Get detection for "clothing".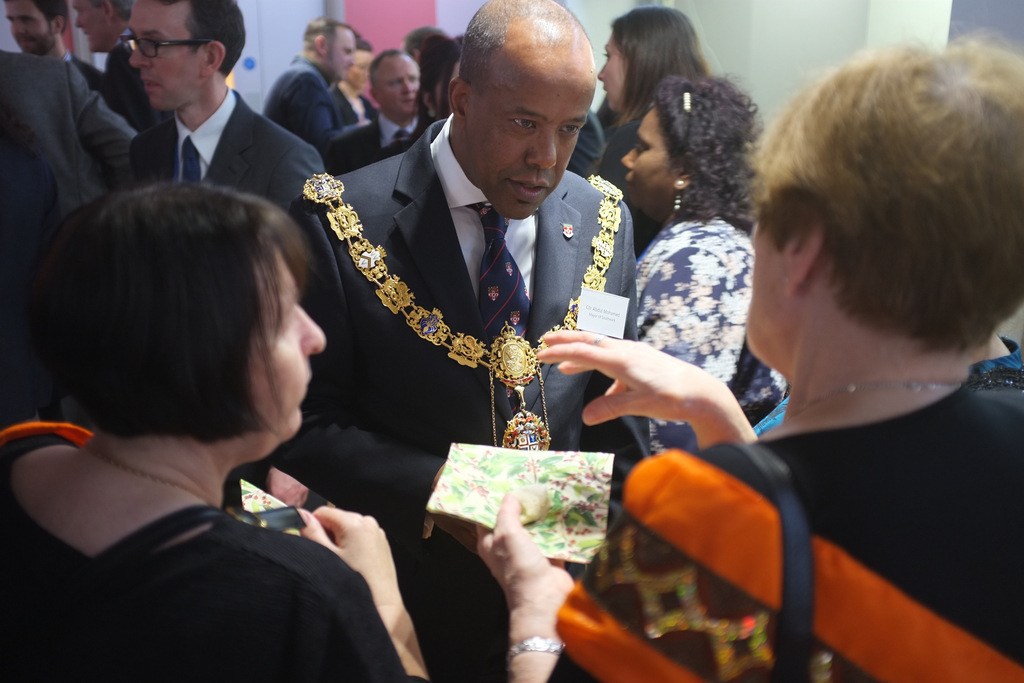
Detection: left=4, top=422, right=404, bottom=682.
